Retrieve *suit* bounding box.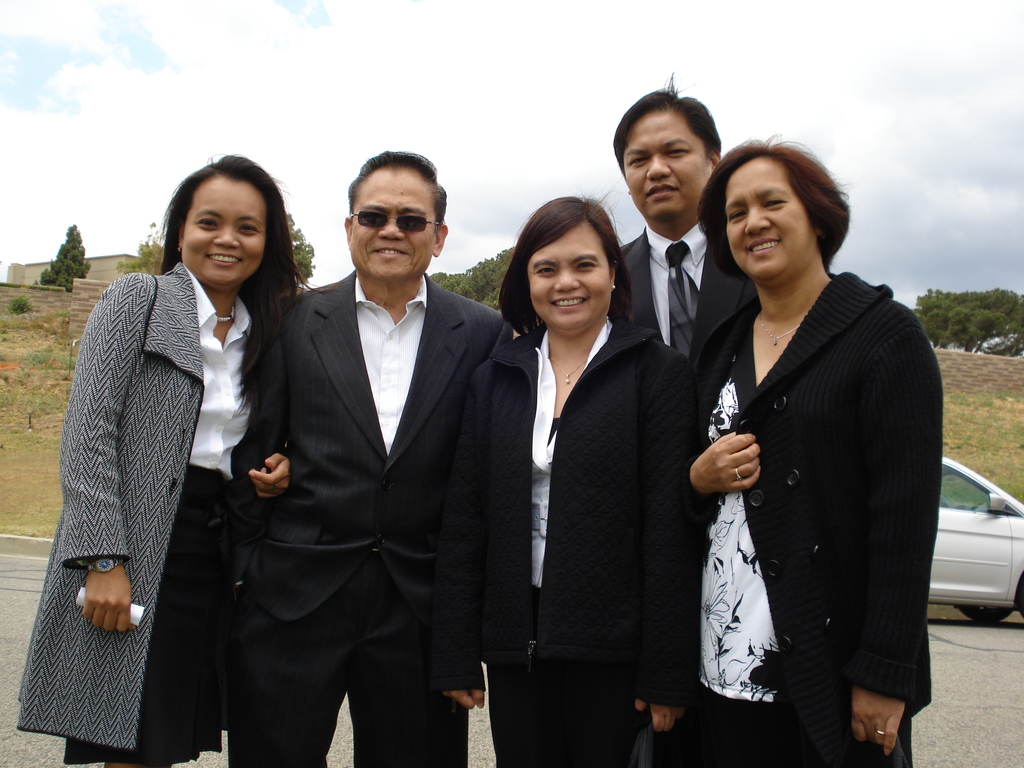
Bounding box: [left=225, top=268, right=500, bottom=767].
